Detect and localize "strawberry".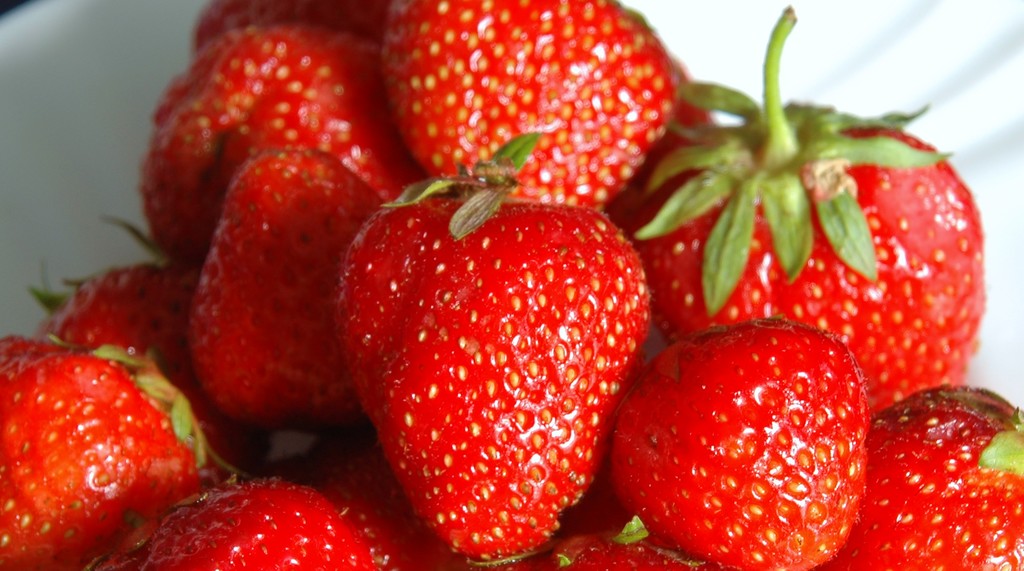
Localized at rect(605, 82, 728, 241).
